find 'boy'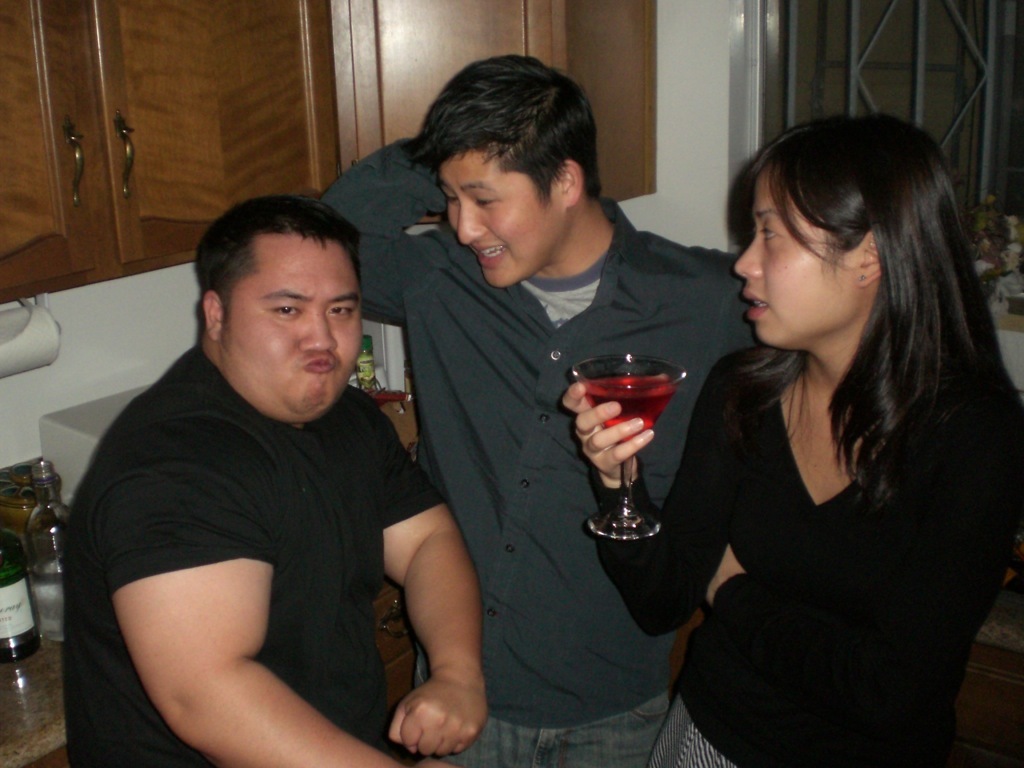
bbox(309, 52, 762, 767)
